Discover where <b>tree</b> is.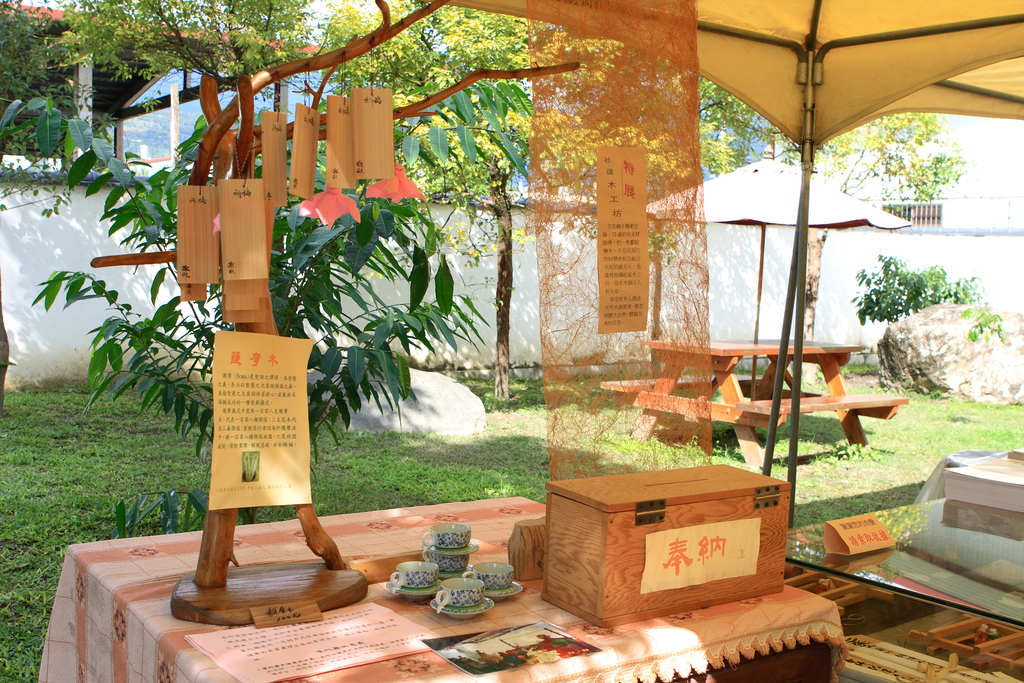
Discovered at detection(0, 0, 750, 409).
